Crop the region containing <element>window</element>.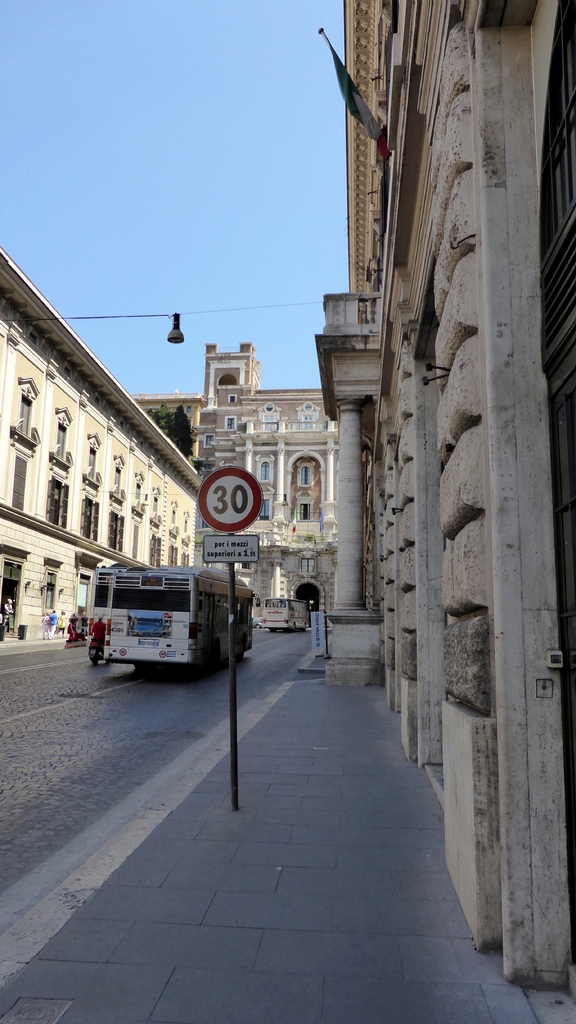
Crop region: <region>151, 539, 161, 572</region>.
